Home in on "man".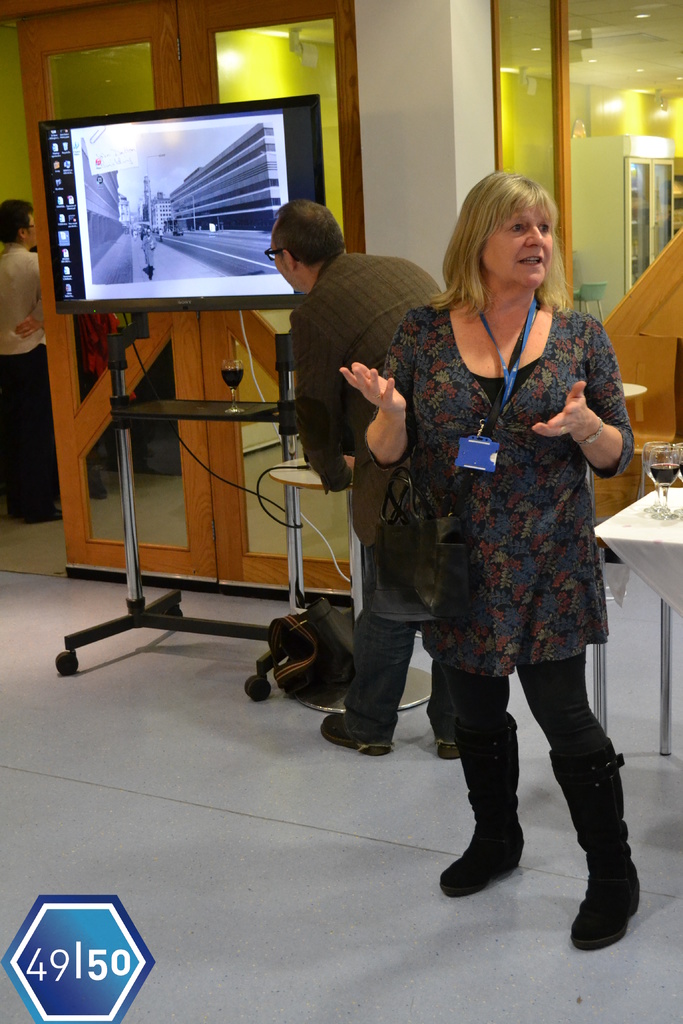
Homed in at 0/195/59/529.
